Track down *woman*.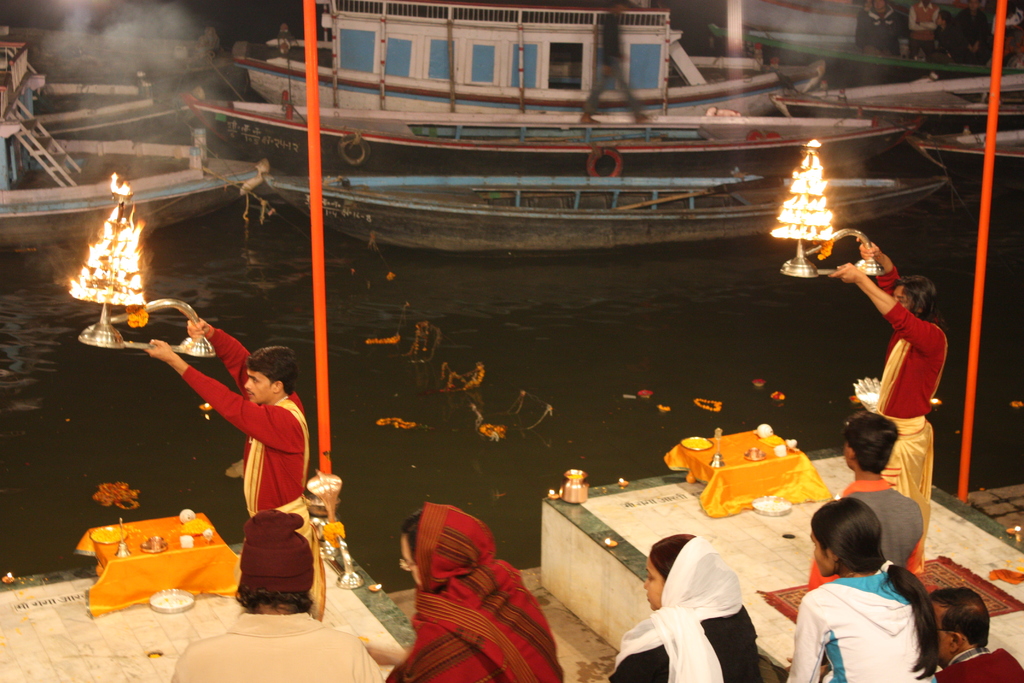
Tracked to 600:527:765:682.
